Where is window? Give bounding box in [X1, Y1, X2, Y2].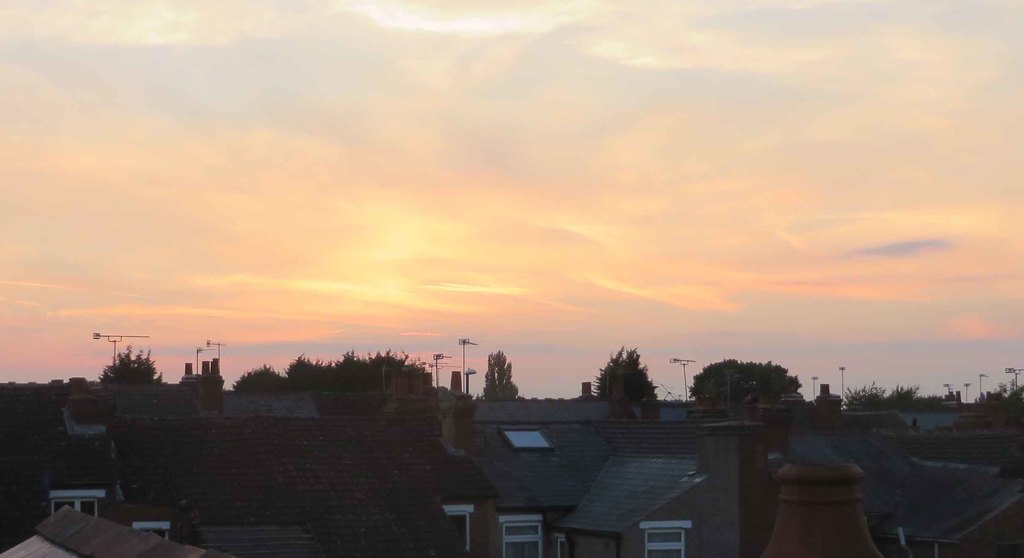
[133, 522, 175, 546].
